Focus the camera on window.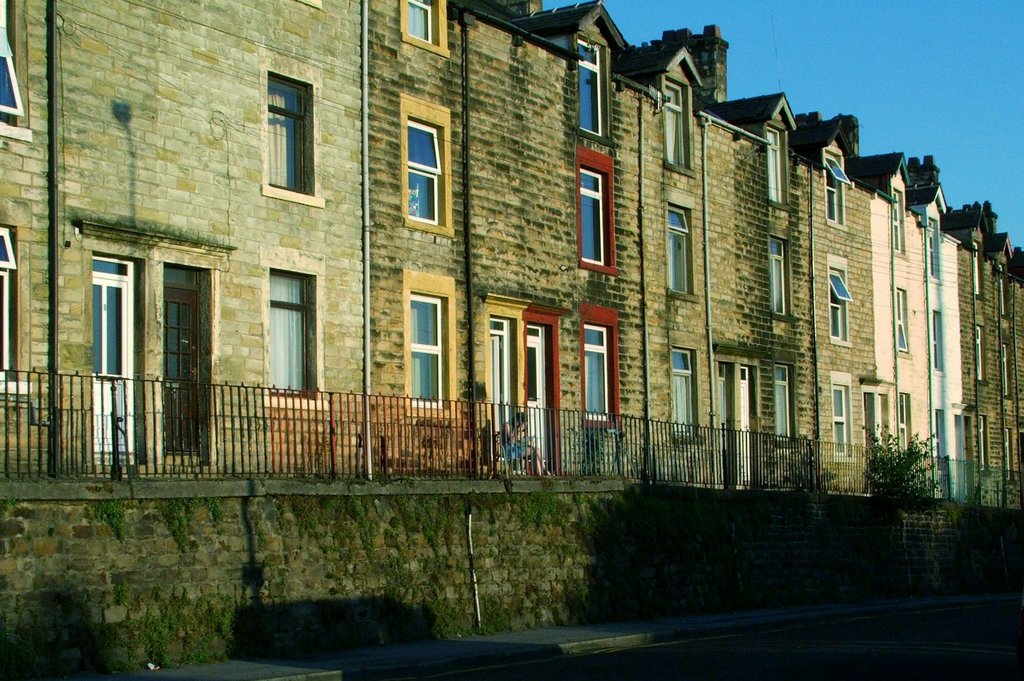
Focus region: detection(890, 190, 908, 260).
